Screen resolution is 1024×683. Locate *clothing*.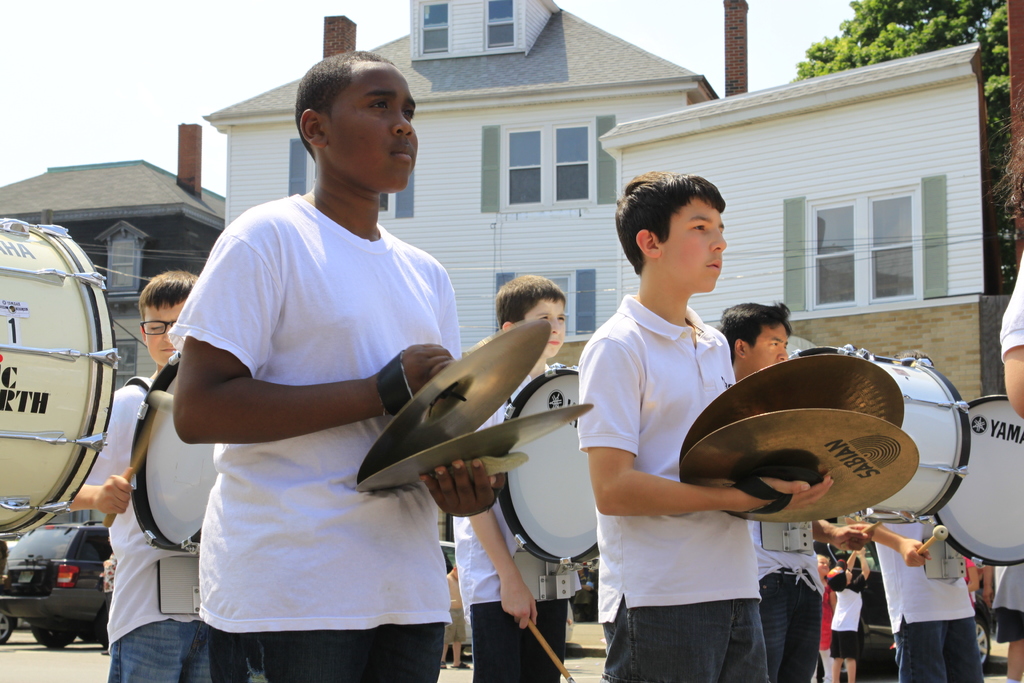
[819,583,862,659].
